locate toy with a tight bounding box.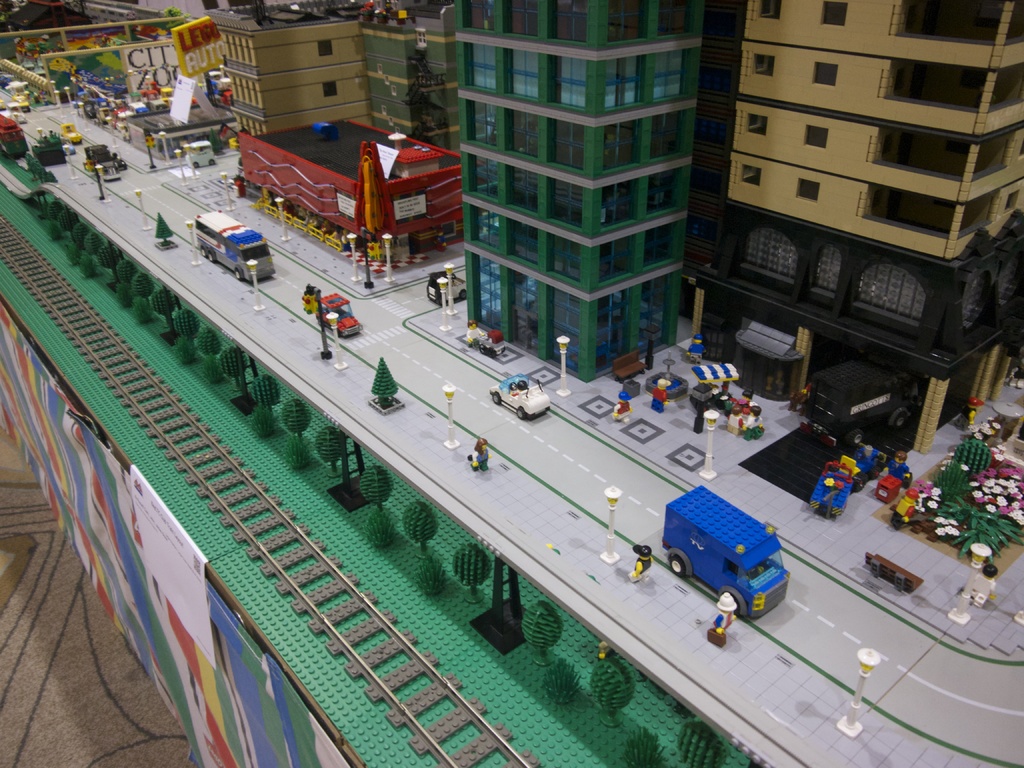
(left=625, top=380, right=638, bottom=401).
